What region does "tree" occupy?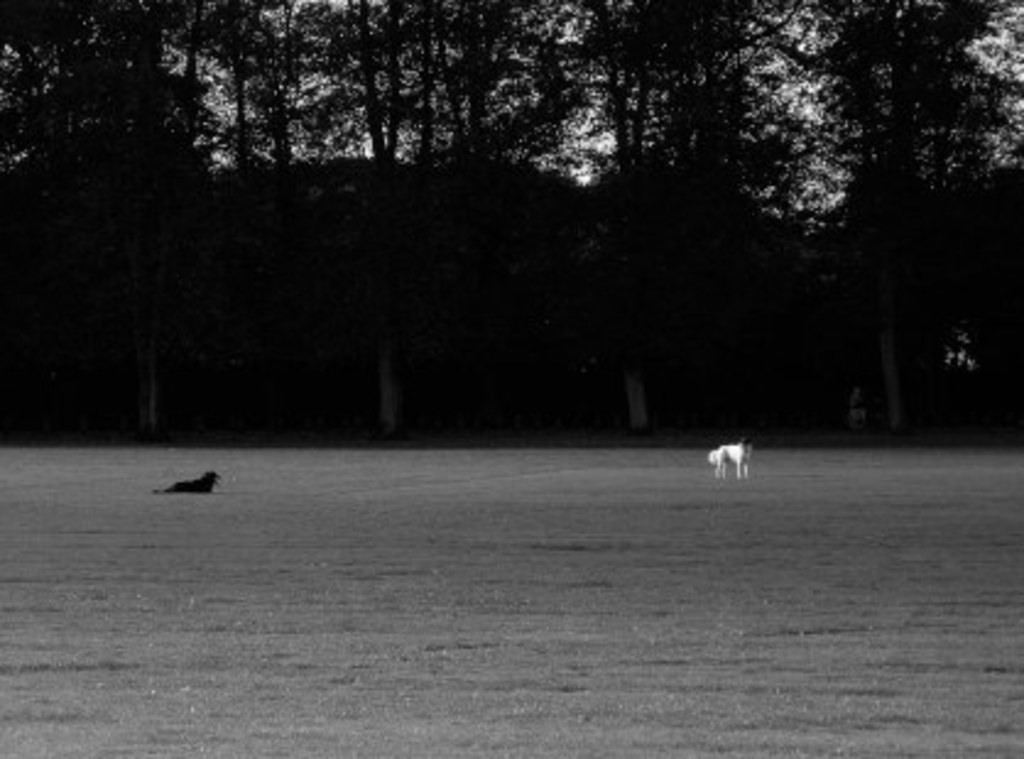
{"left": 853, "top": 0, "right": 1017, "bottom": 428}.
